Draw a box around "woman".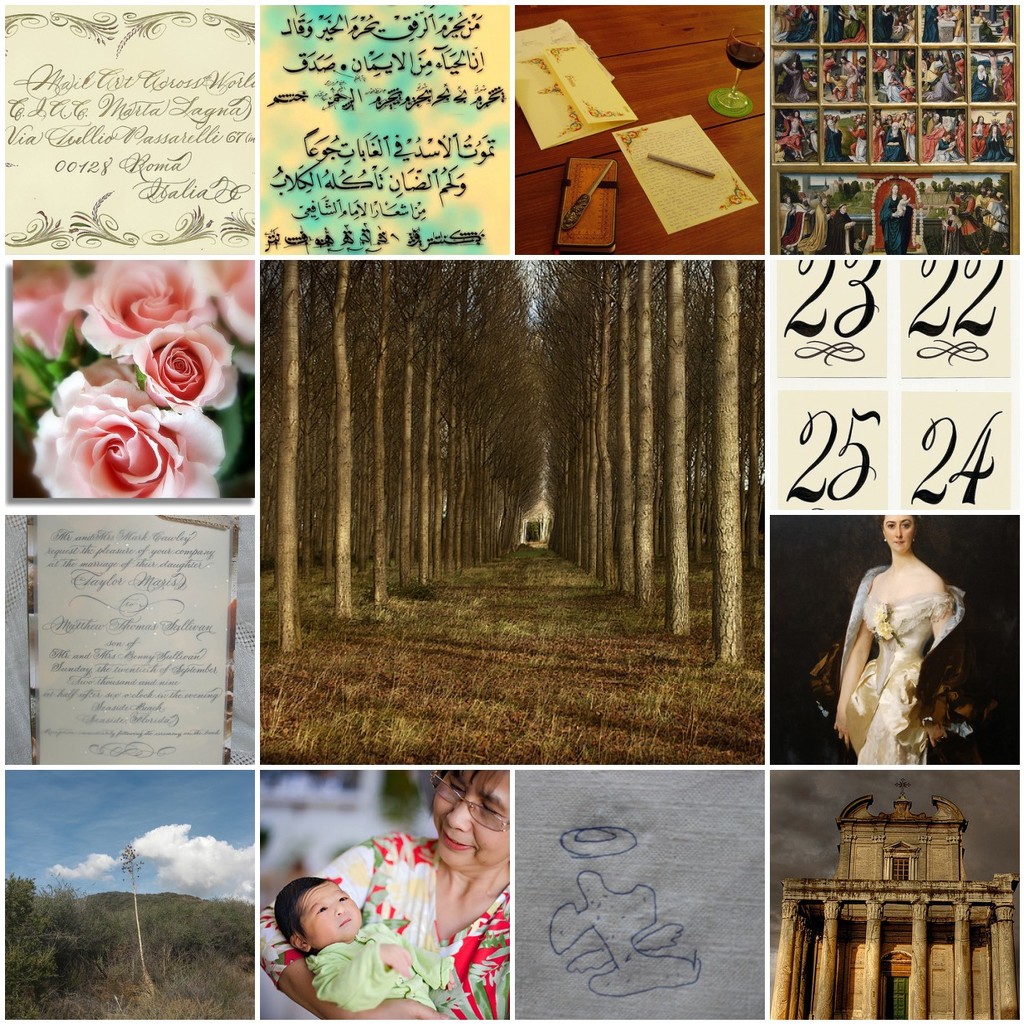
select_region(834, 506, 992, 772).
